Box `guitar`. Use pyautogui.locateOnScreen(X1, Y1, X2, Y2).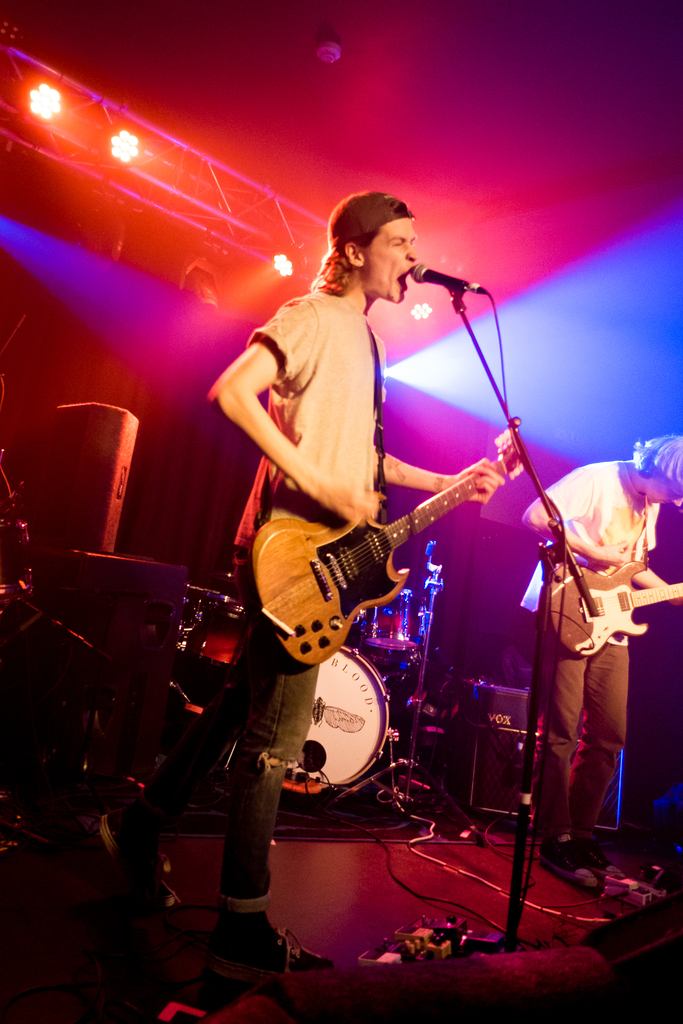
pyautogui.locateOnScreen(242, 409, 523, 676).
